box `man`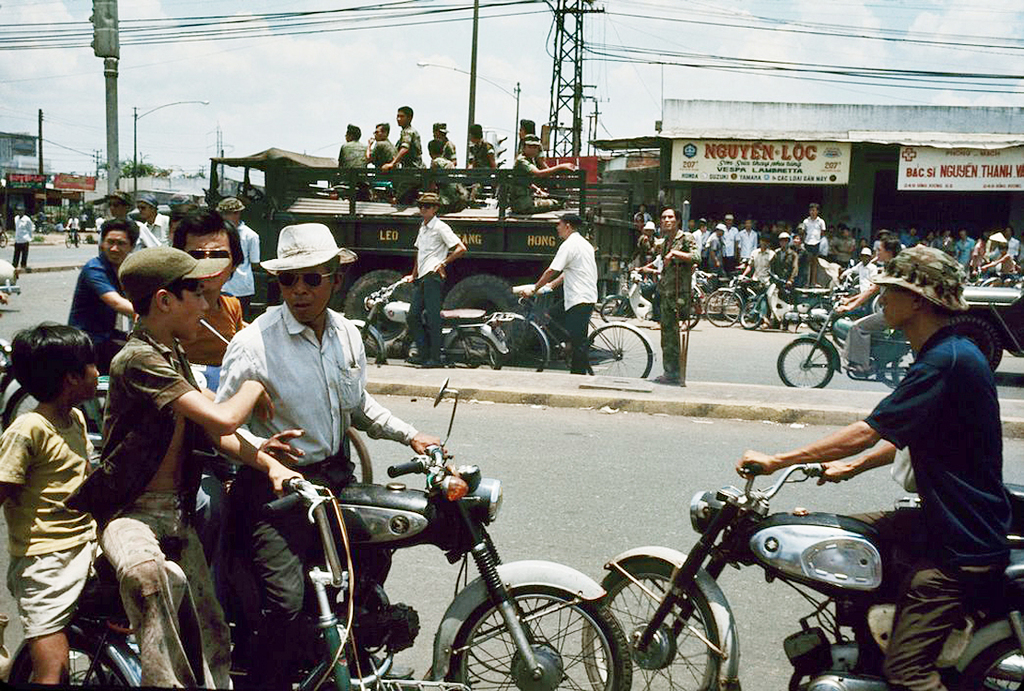
[828,228,1007,665]
